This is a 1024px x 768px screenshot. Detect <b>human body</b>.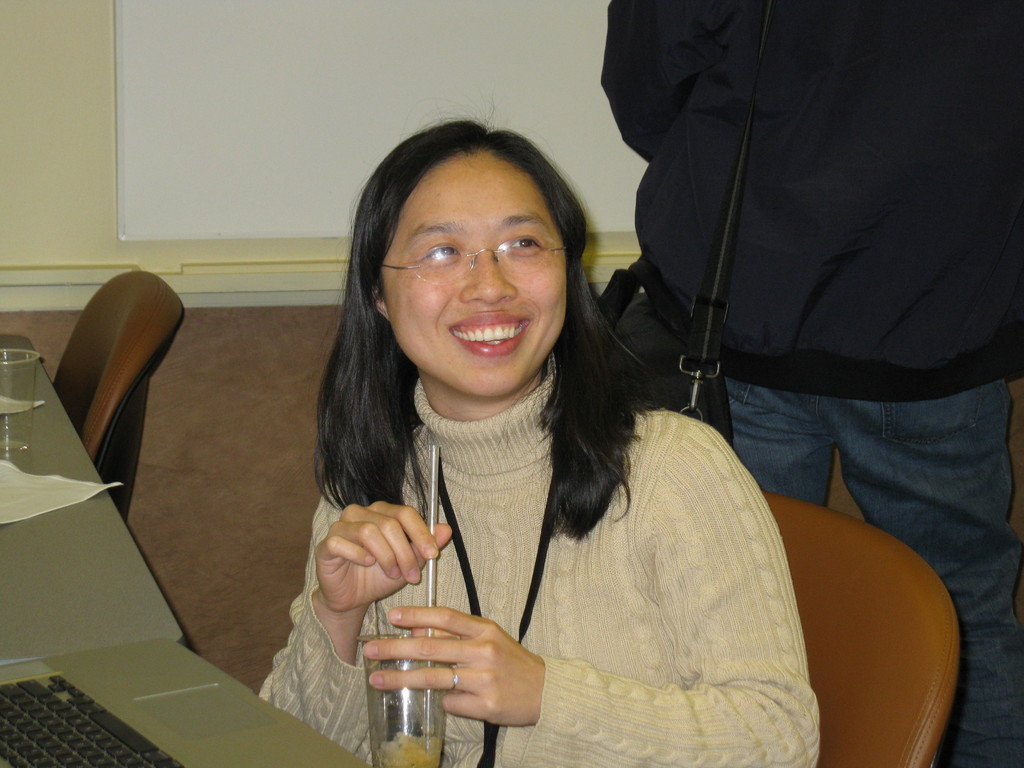
pyautogui.locateOnScreen(599, 0, 1023, 767).
